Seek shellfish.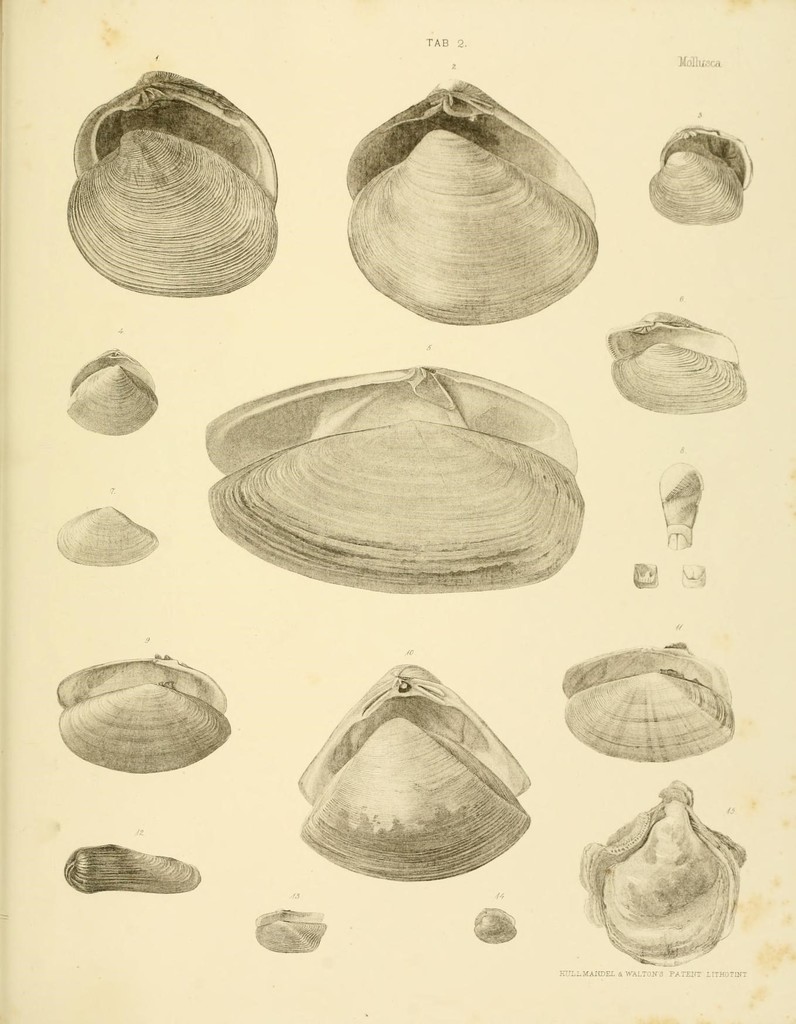
[left=585, top=785, right=749, bottom=967].
